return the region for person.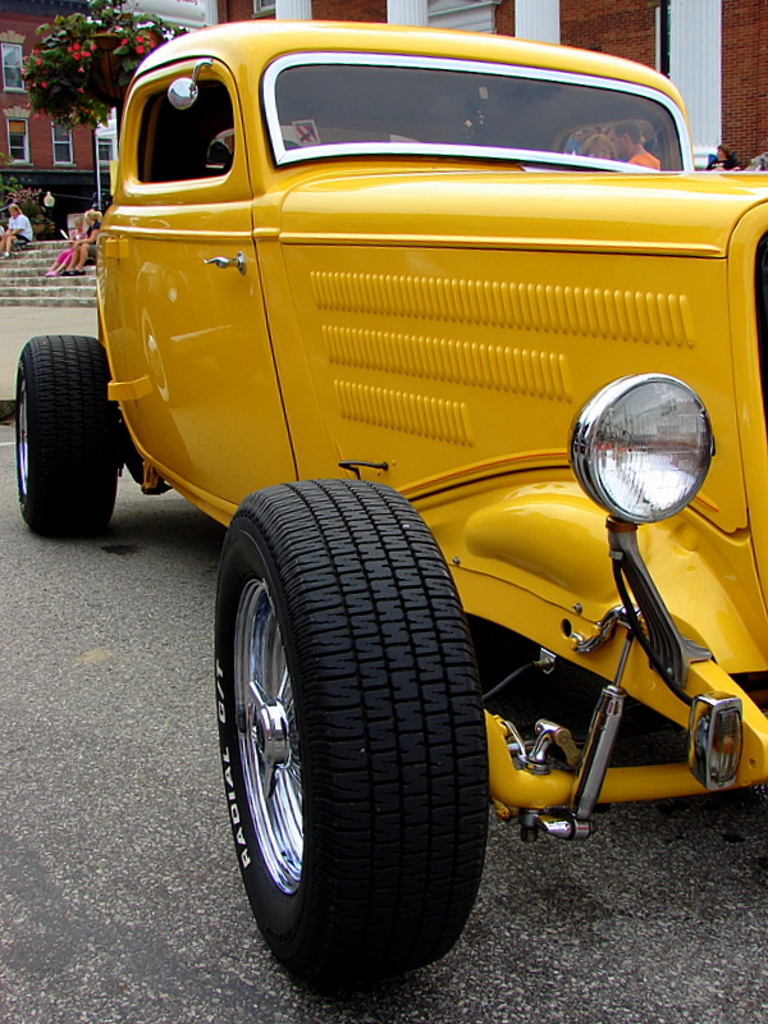
detection(590, 113, 669, 180).
